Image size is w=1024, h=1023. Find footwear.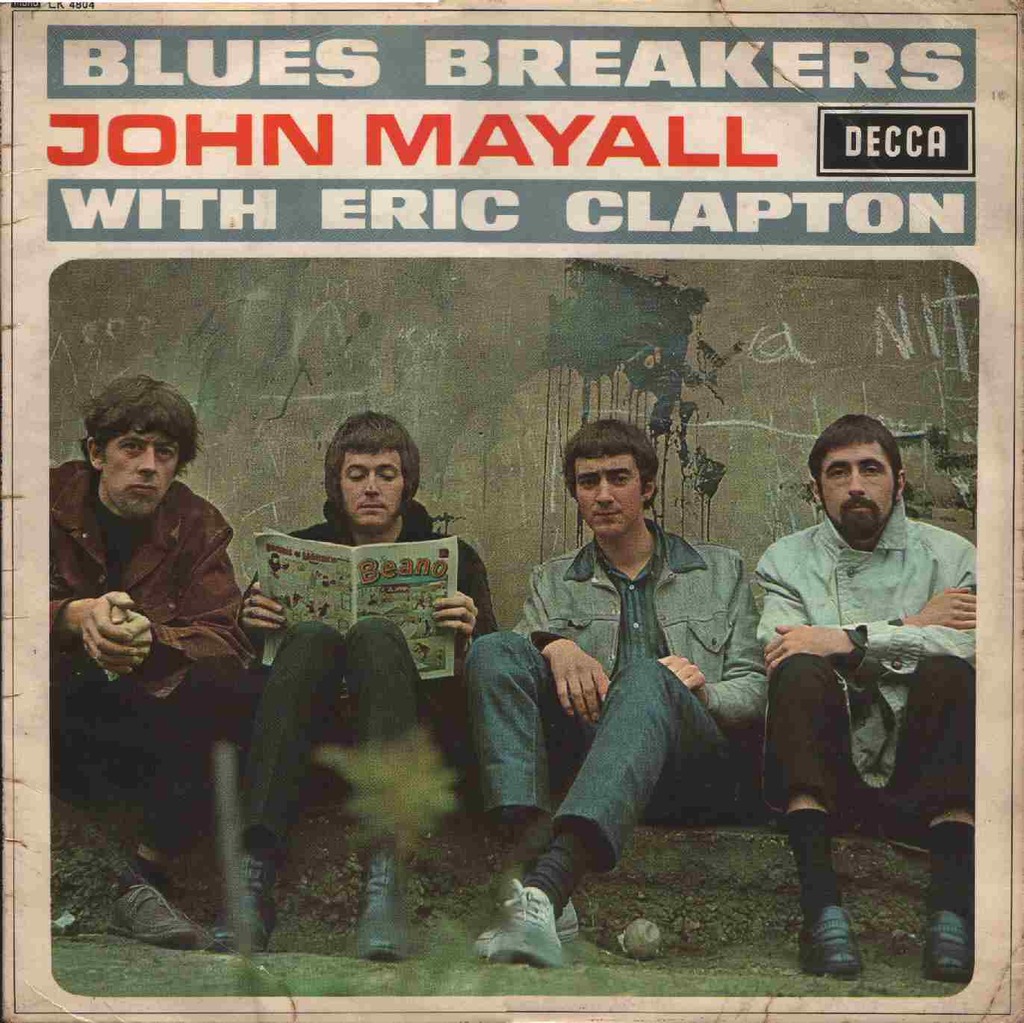
pyautogui.locateOnScreen(916, 909, 971, 990).
